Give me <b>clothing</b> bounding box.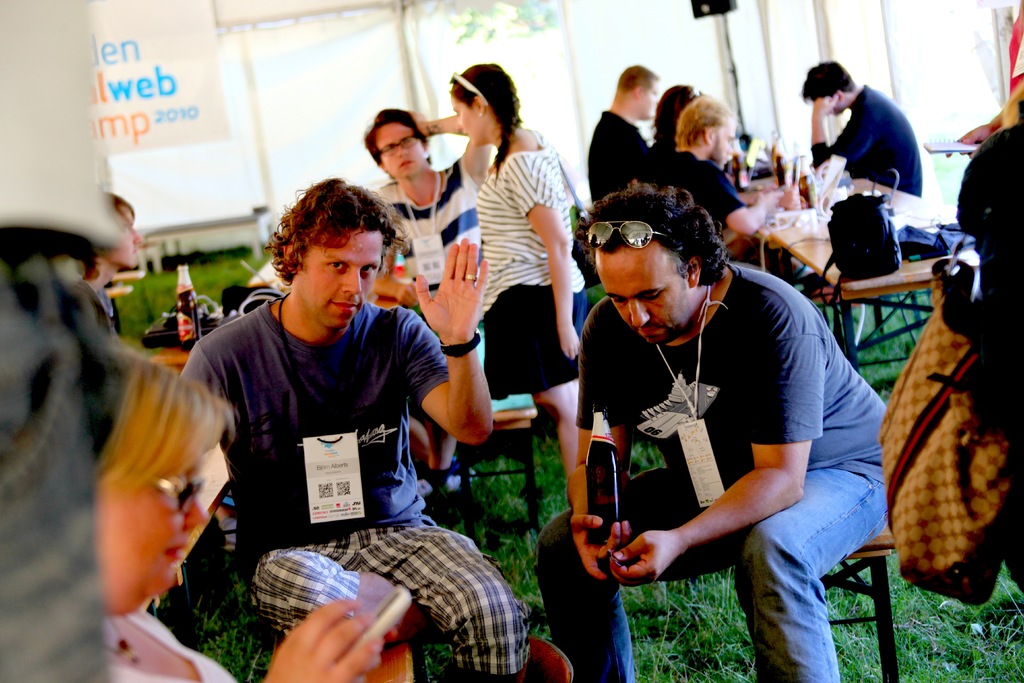
483 146 582 409.
